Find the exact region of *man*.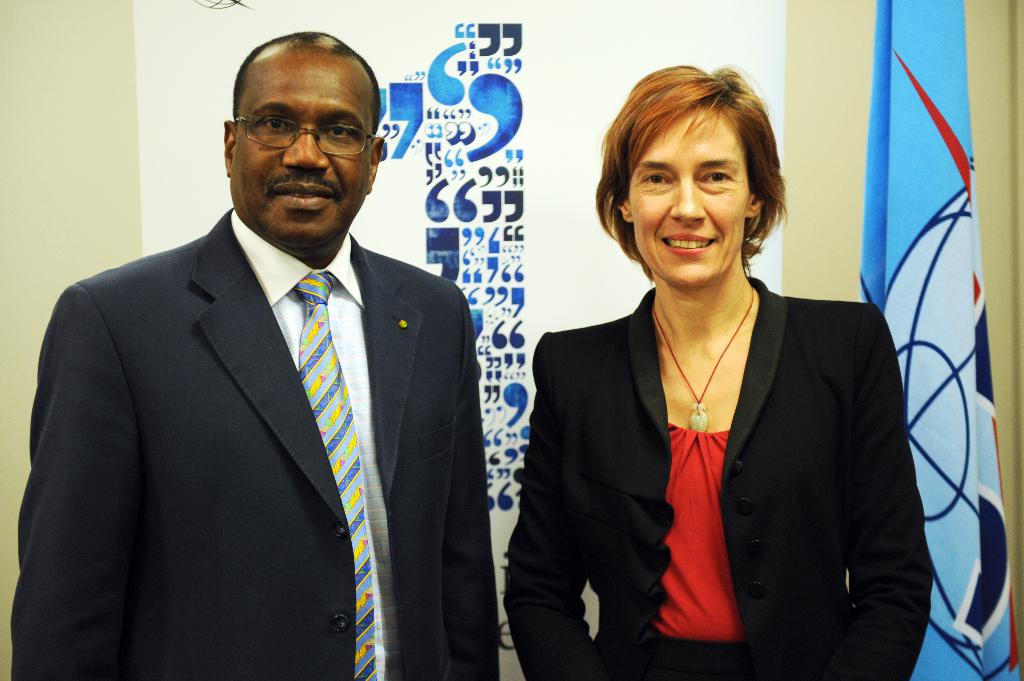
Exact region: 28,45,502,680.
